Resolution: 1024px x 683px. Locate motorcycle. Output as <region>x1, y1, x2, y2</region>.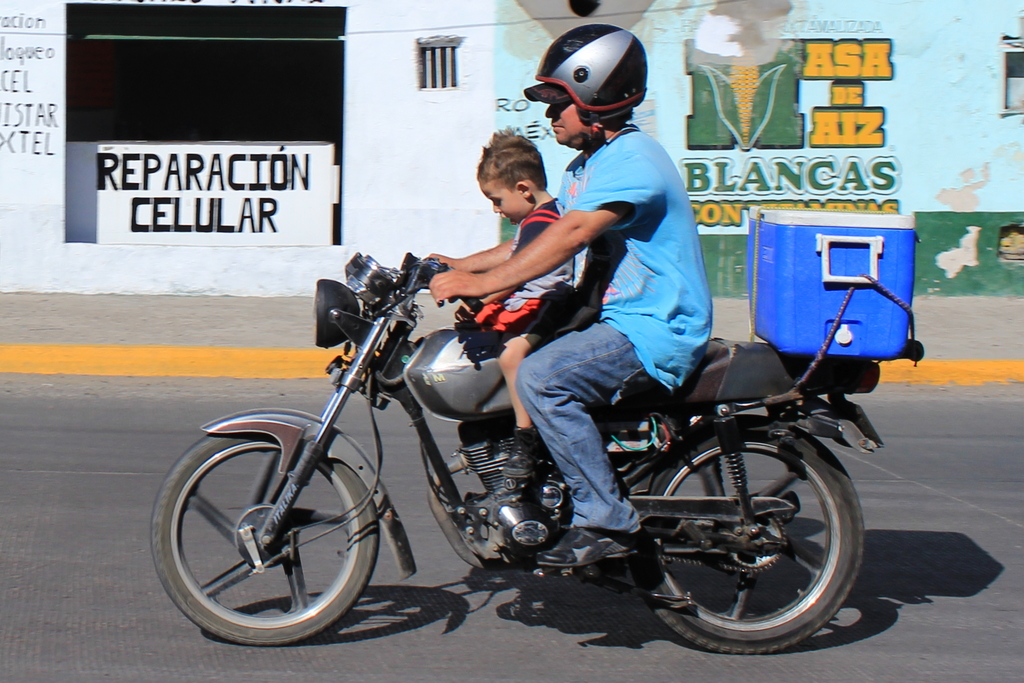
<region>177, 249, 869, 654</region>.
